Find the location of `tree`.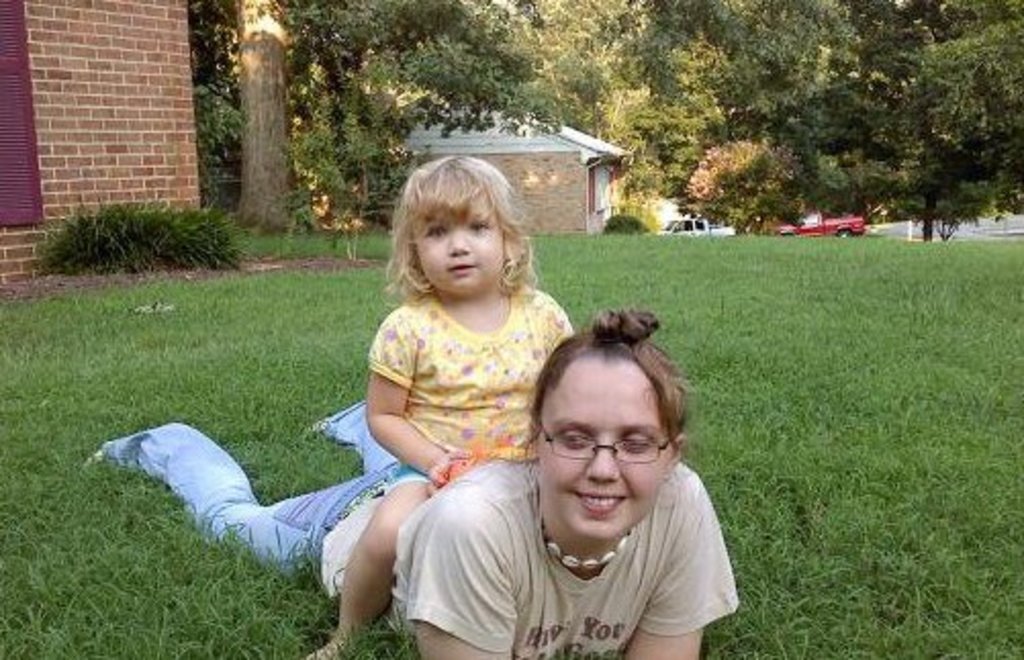
Location: 916 2 1022 243.
